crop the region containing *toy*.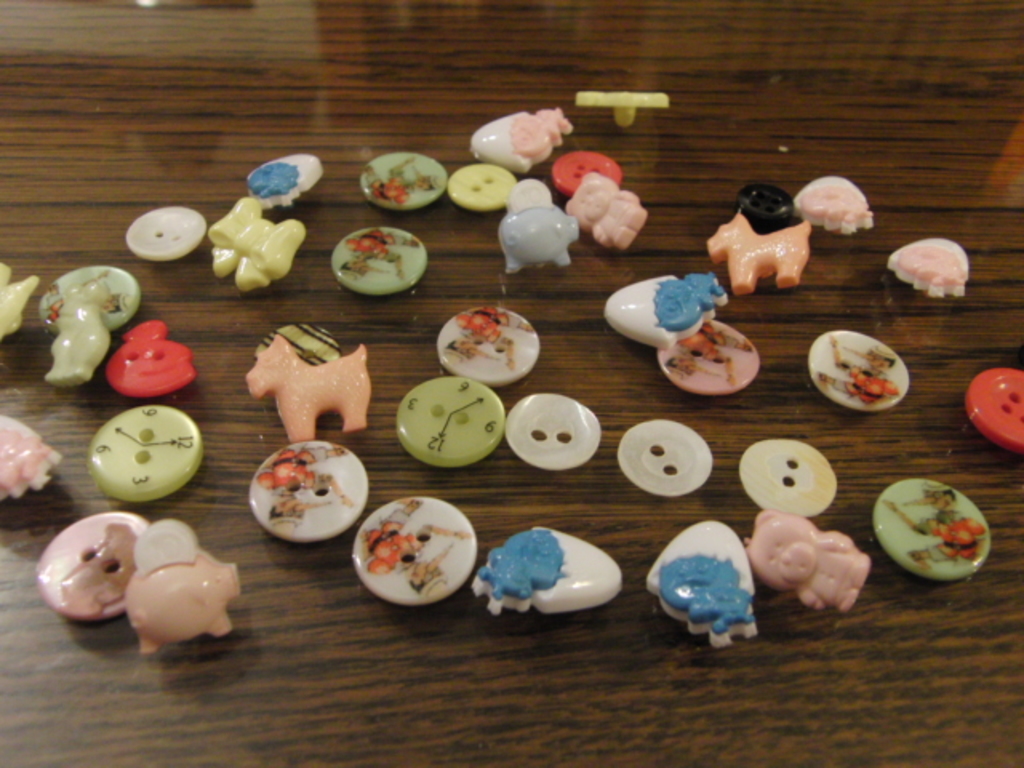
Crop region: x1=603 y1=275 x2=730 y2=347.
